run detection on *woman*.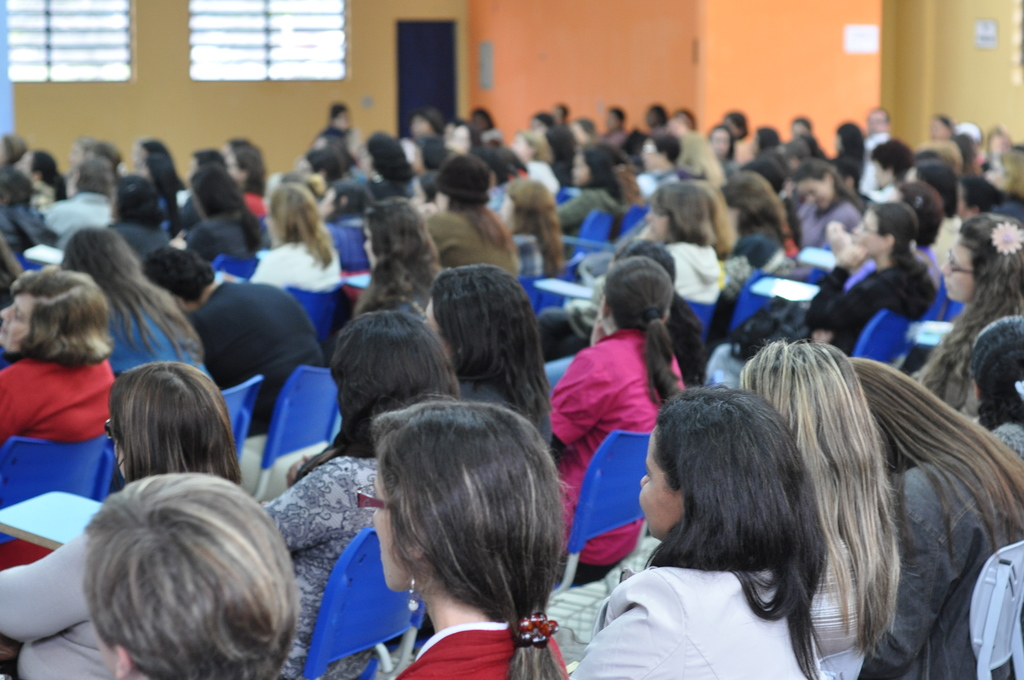
Result: {"left": 422, "top": 267, "right": 551, "bottom": 439}.
